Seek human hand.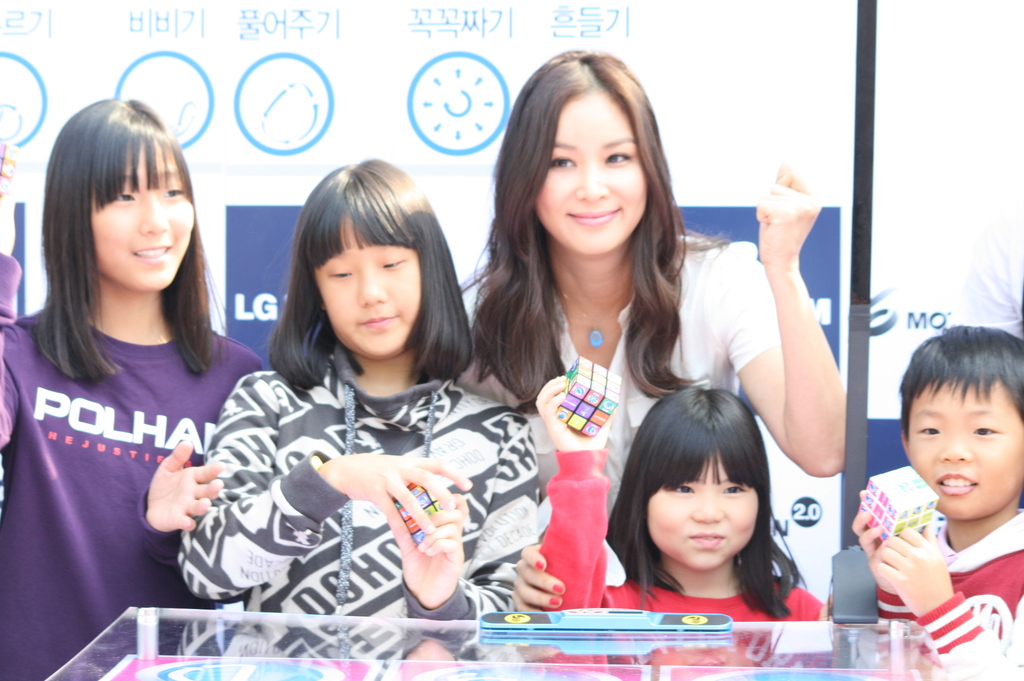
[x1=325, y1=451, x2=474, y2=549].
